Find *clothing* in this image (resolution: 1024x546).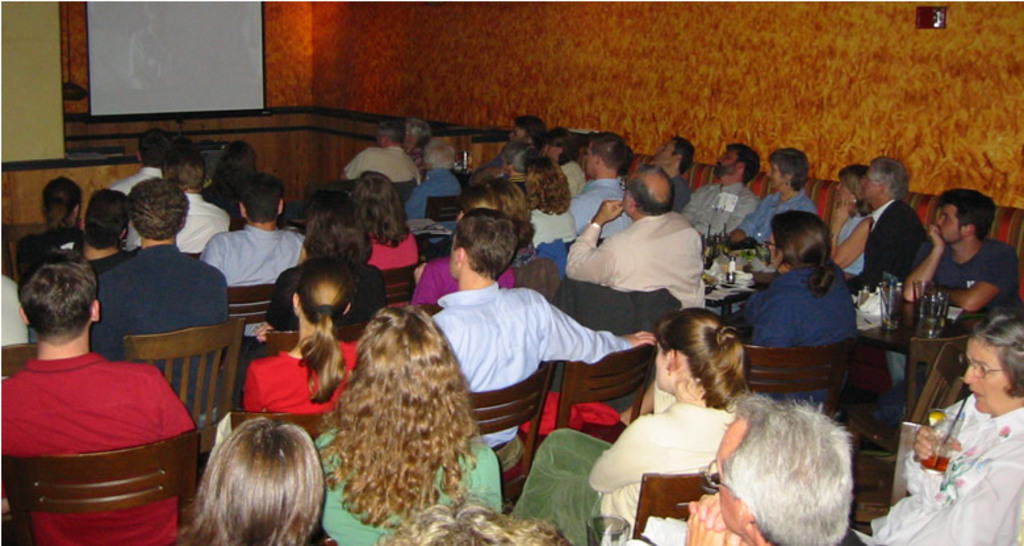
x1=254 y1=246 x2=383 y2=328.
